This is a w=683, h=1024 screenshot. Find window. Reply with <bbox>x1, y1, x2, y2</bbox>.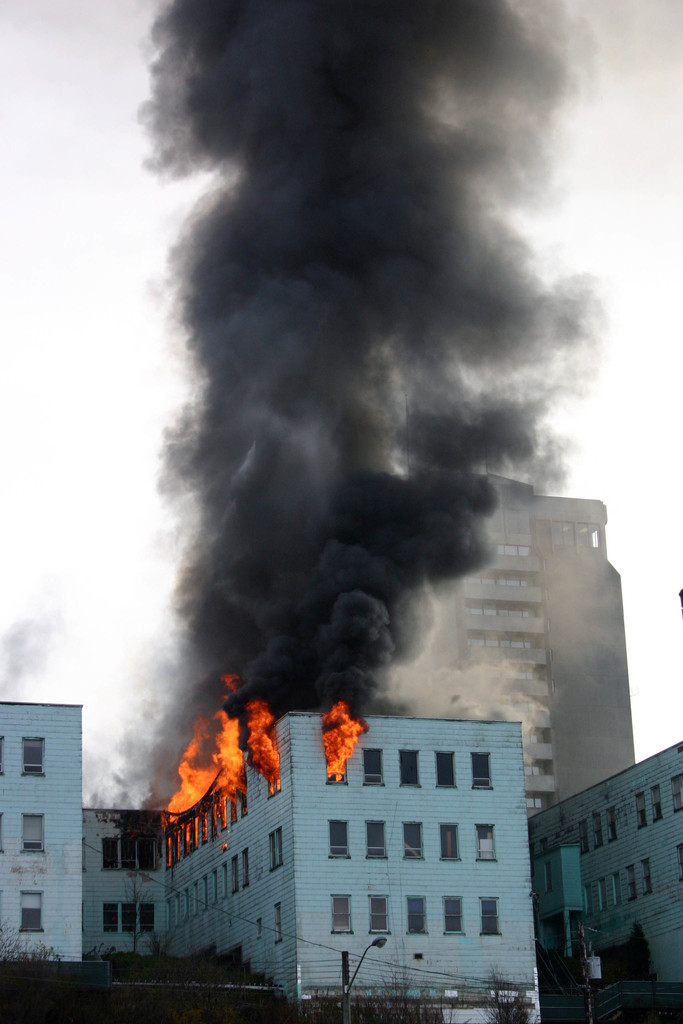
<bbox>331, 895, 351, 936</bbox>.
